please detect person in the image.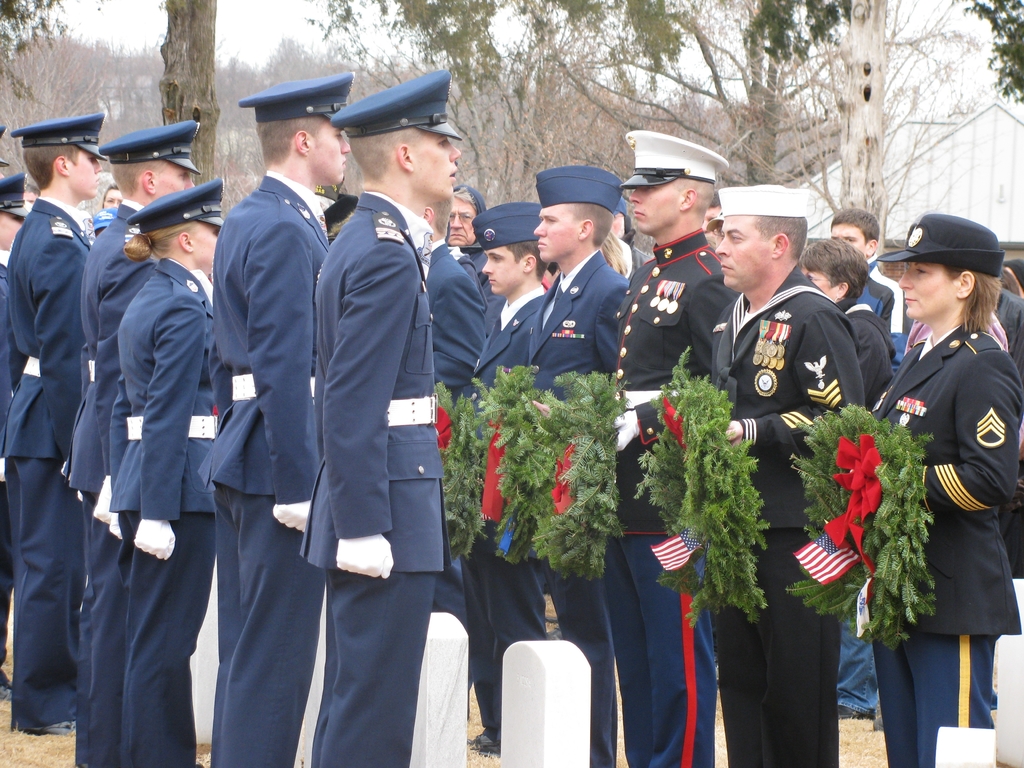
crop(422, 183, 499, 385).
